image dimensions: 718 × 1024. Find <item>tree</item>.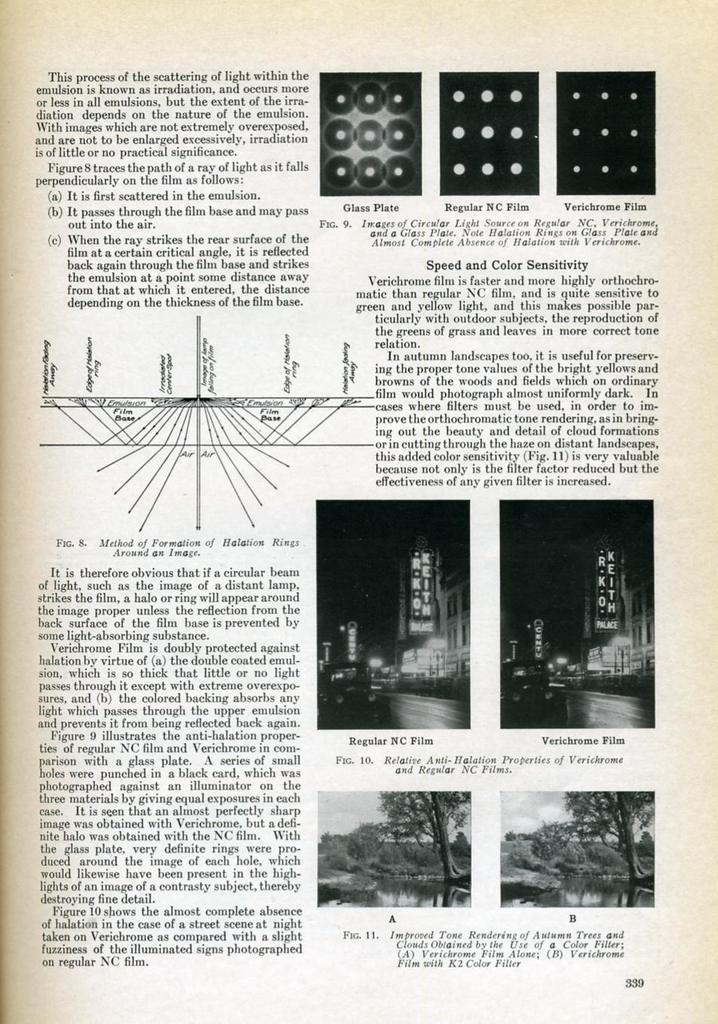
rect(563, 792, 653, 879).
